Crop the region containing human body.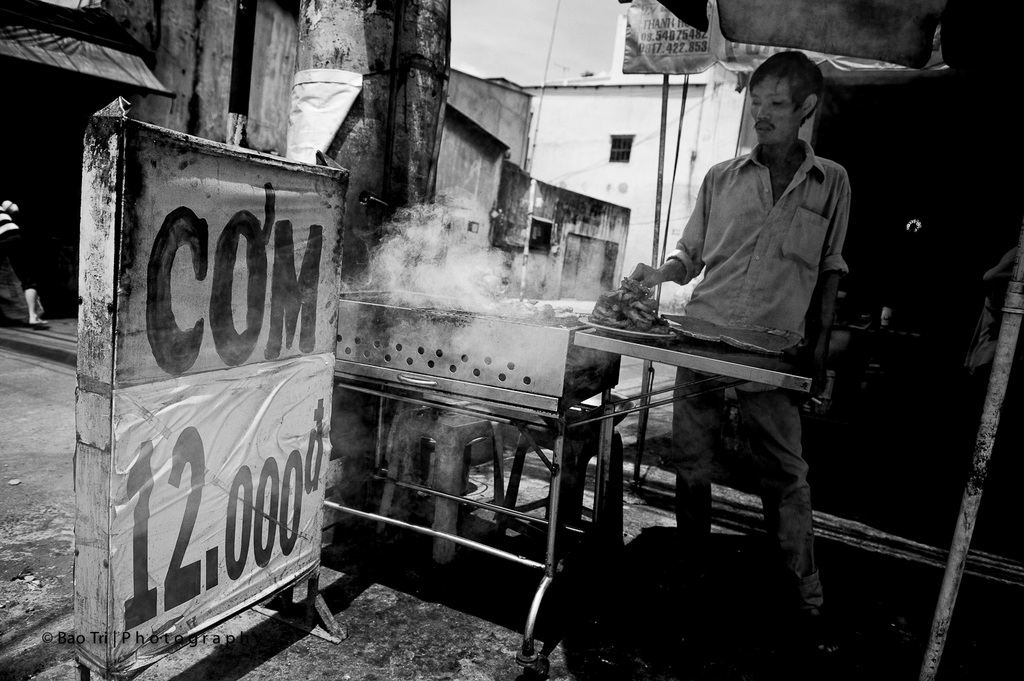
Crop region: 625:48:843:615.
